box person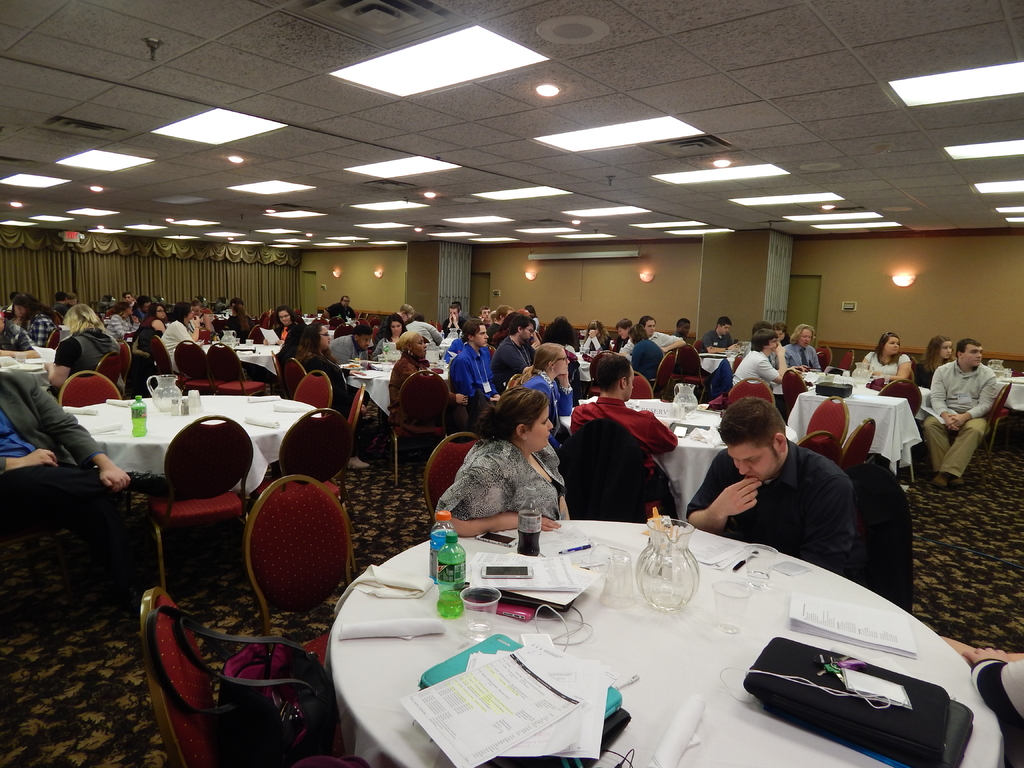
select_region(730, 320, 825, 412)
